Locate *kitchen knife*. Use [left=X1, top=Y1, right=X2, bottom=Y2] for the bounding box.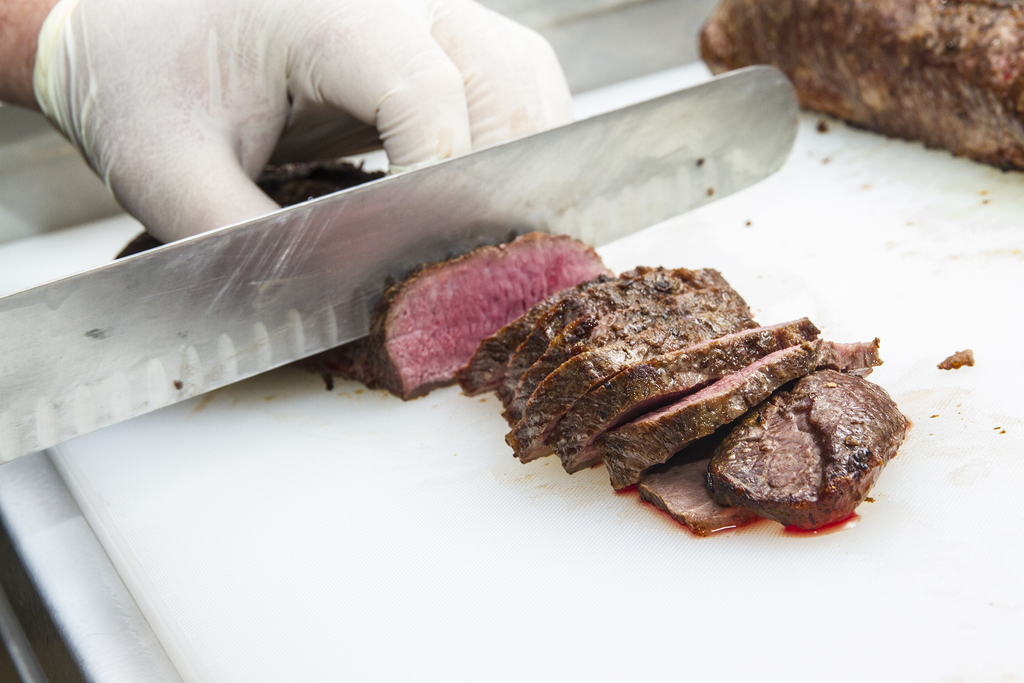
[left=0, top=61, right=801, bottom=463].
